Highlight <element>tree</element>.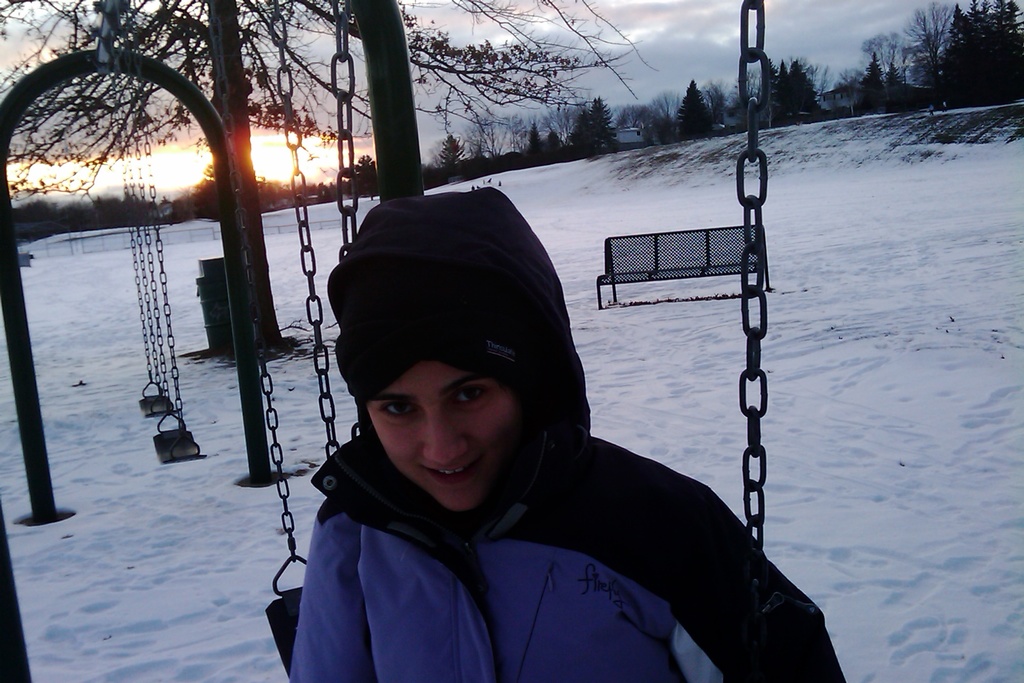
Highlighted region: pyautogui.locateOnScreen(661, 74, 721, 139).
